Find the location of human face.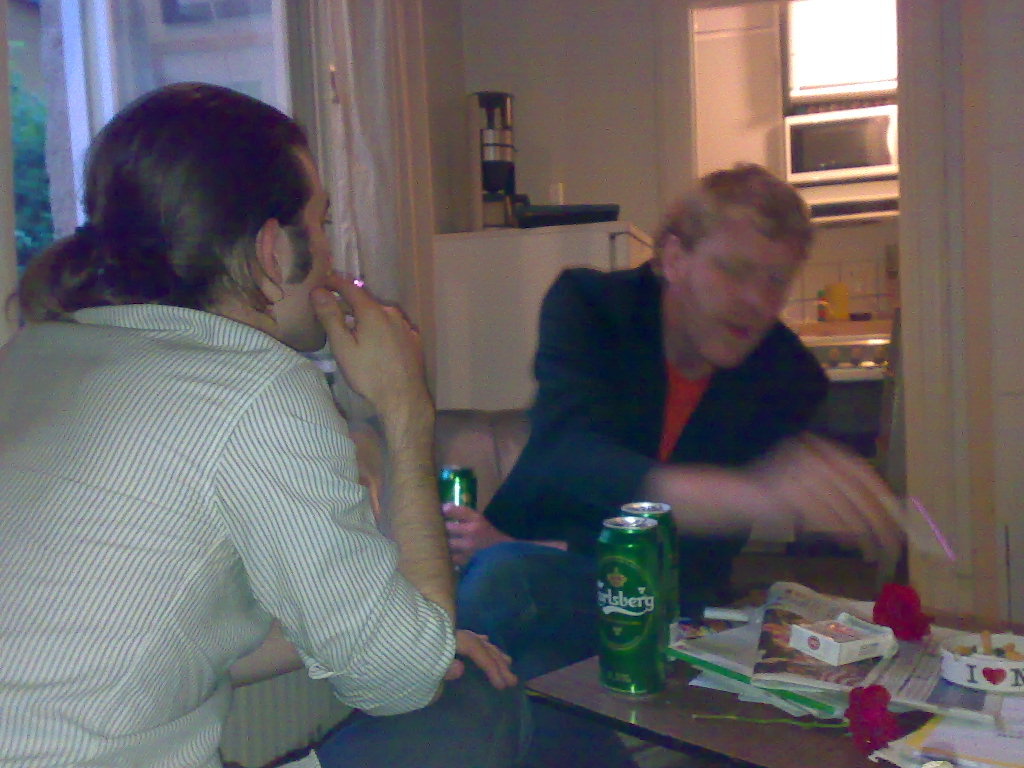
Location: Rect(670, 215, 800, 365).
